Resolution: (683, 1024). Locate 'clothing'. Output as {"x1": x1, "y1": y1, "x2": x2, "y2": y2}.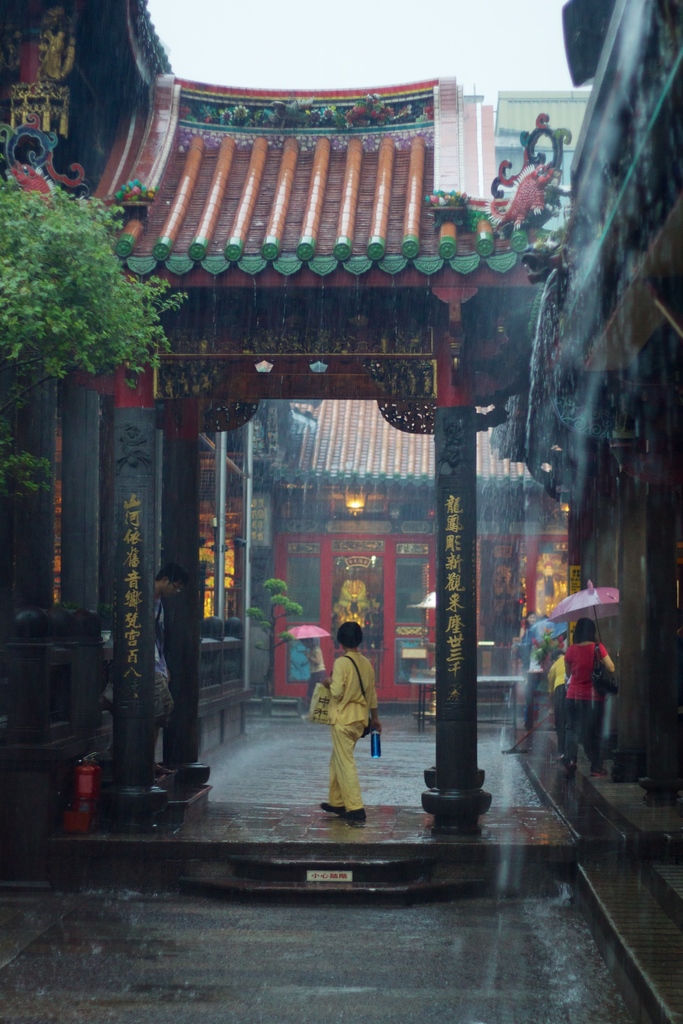
{"x1": 561, "y1": 631, "x2": 609, "y2": 769}.
